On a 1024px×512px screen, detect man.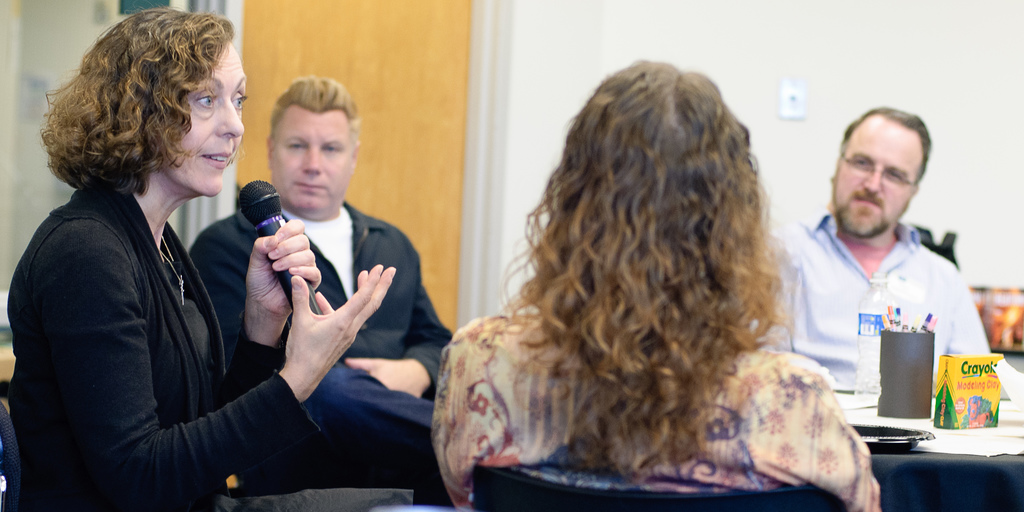
785, 99, 997, 440.
